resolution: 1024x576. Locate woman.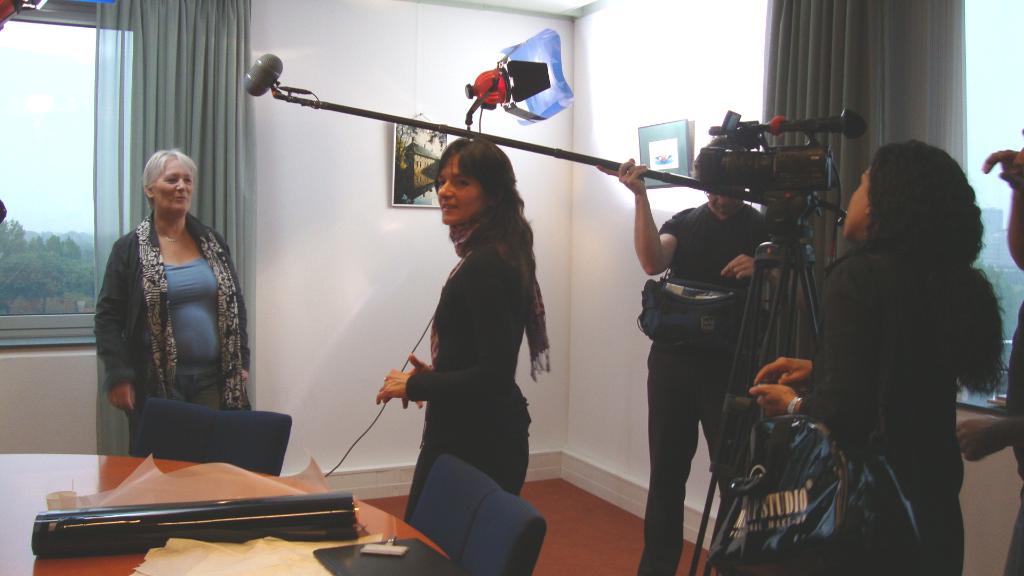
(749, 138, 1009, 575).
